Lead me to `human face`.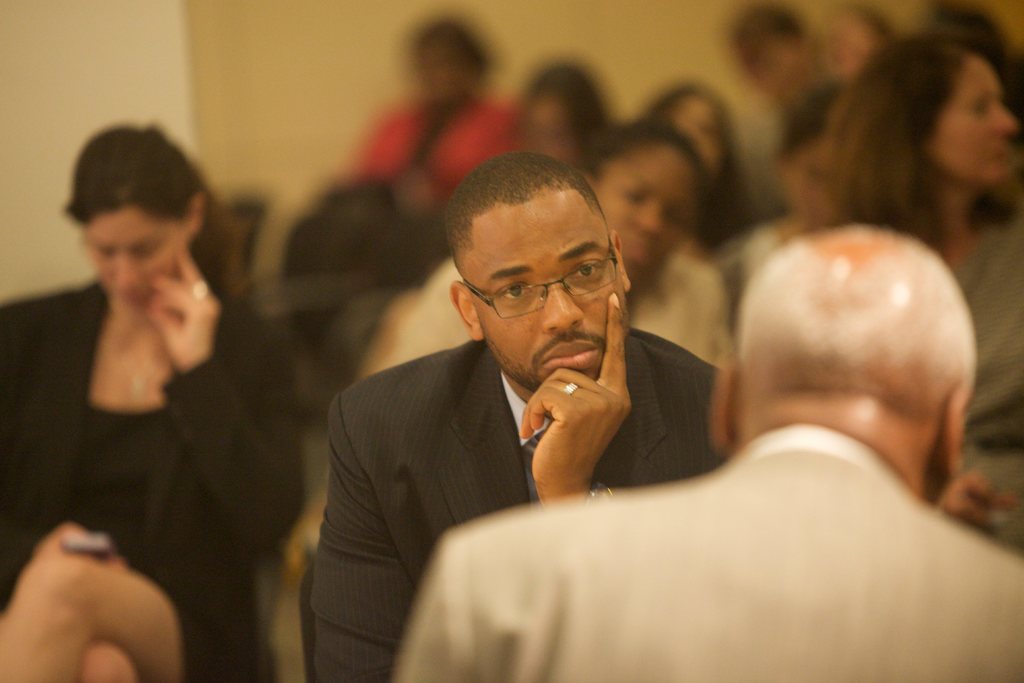
Lead to locate(596, 151, 696, 280).
